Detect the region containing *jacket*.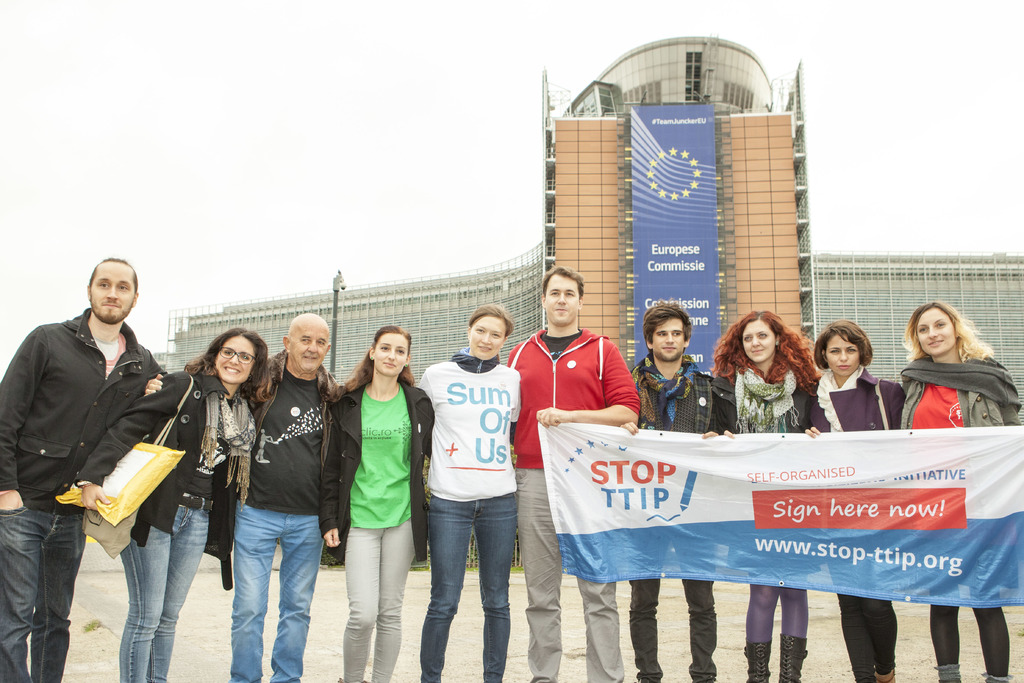
box(711, 366, 817, 437).
